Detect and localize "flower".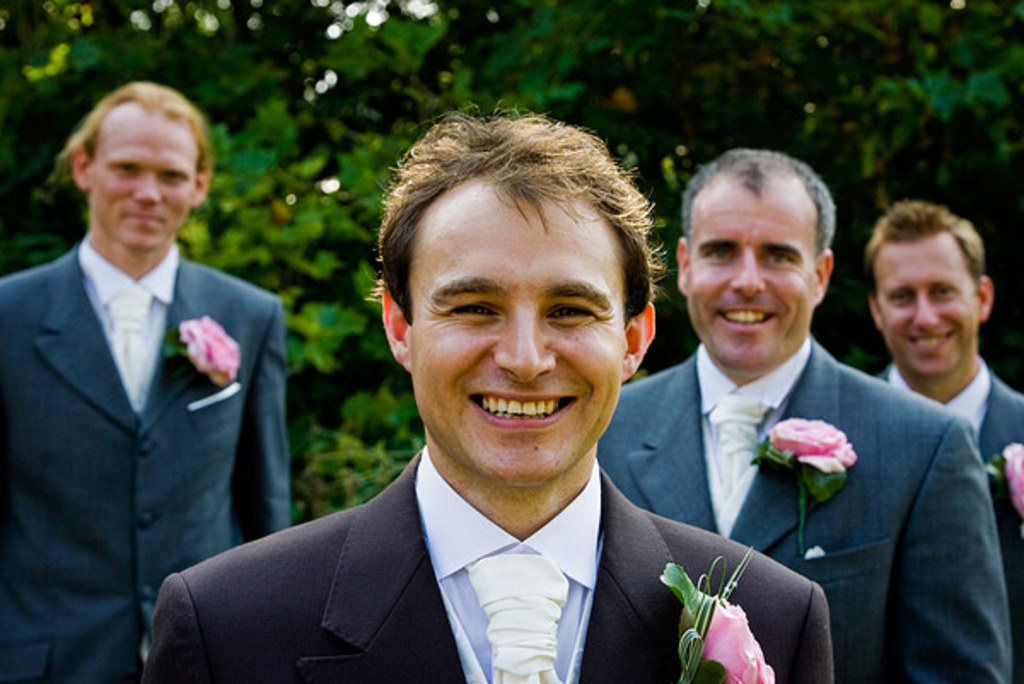
Localized at x1=683 y1=597 x2=777 y2=682.
